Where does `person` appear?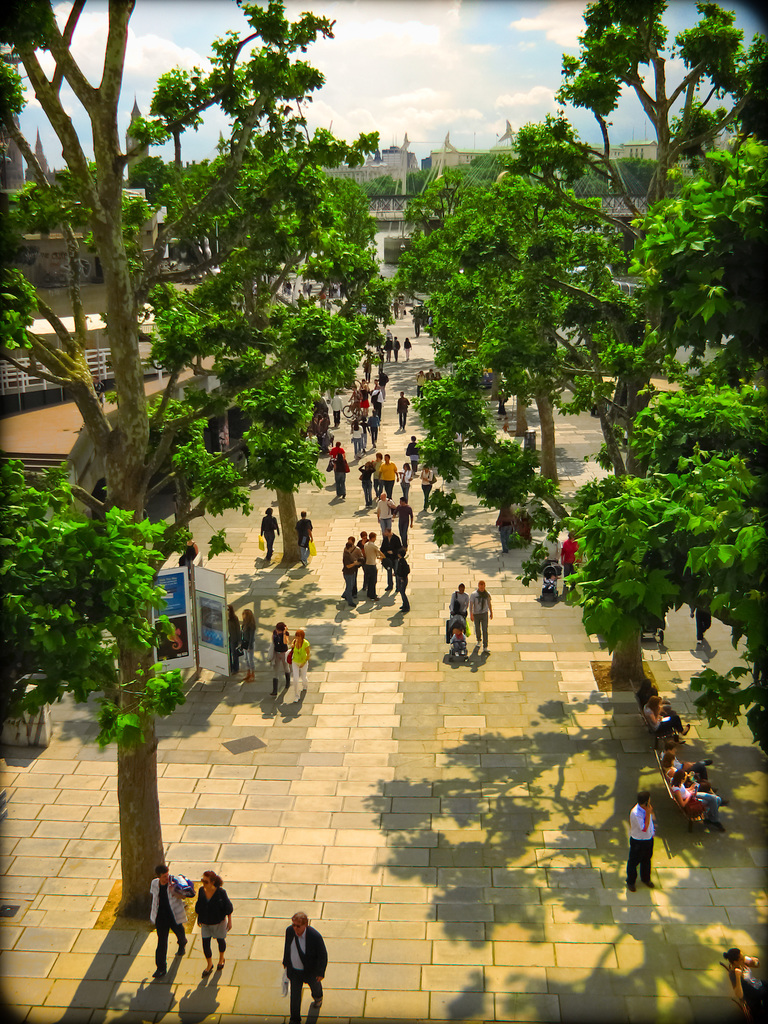
Appears at bbox=(147, 862, 194, 977).
